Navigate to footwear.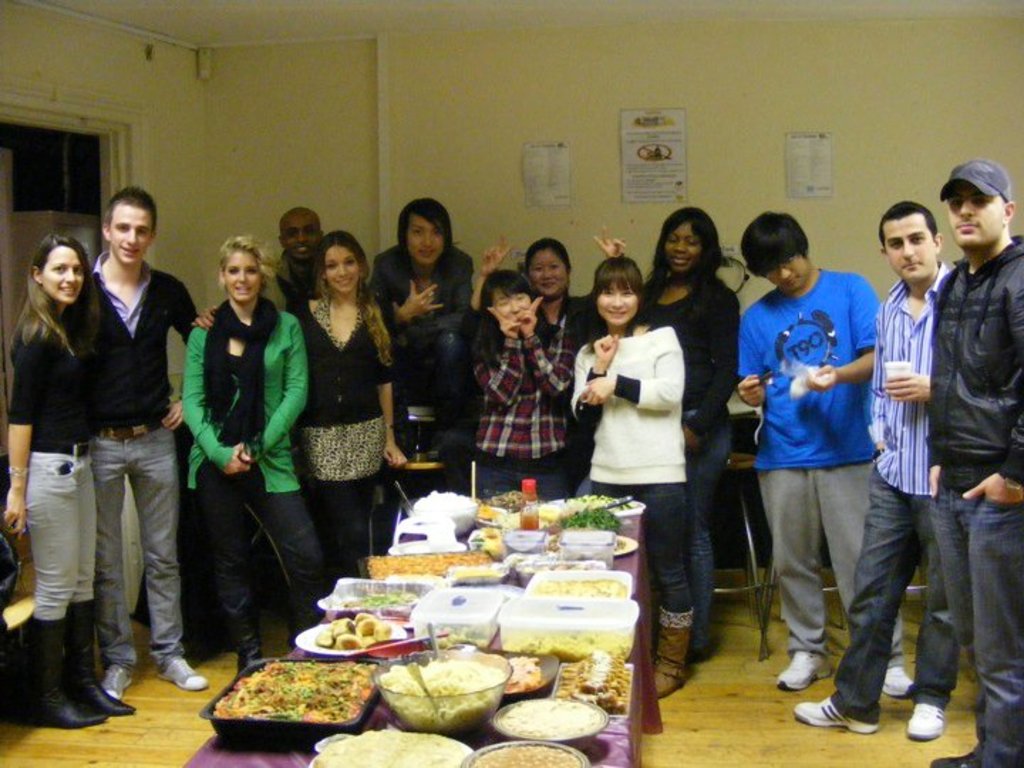
Navigation target: box(907, 704, 944, 741).
